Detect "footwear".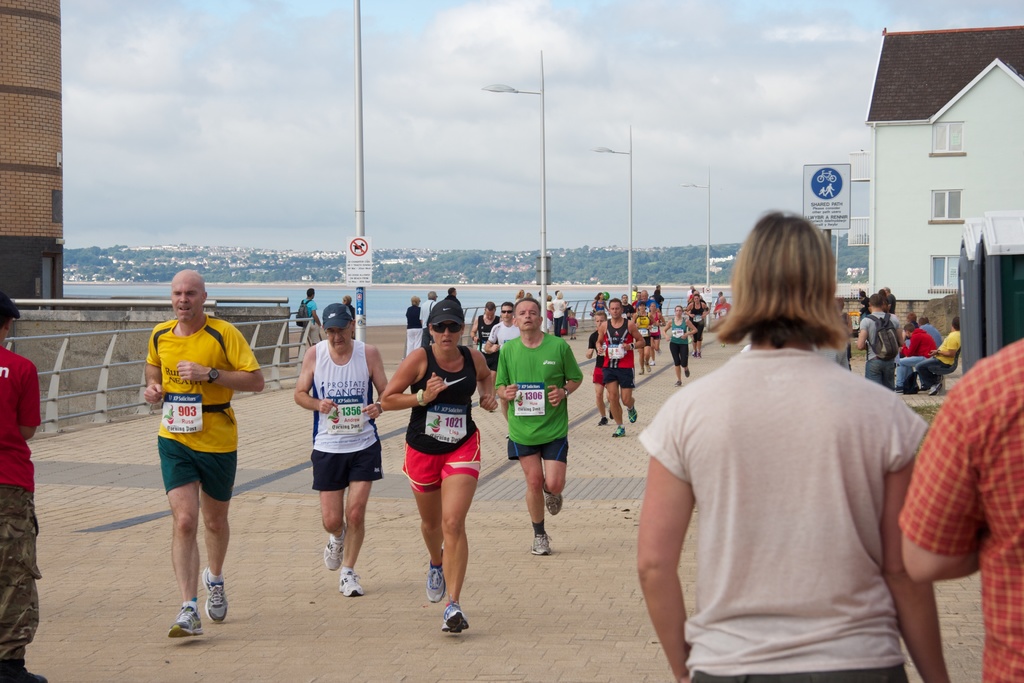
Detected at 671/383/680/386.
